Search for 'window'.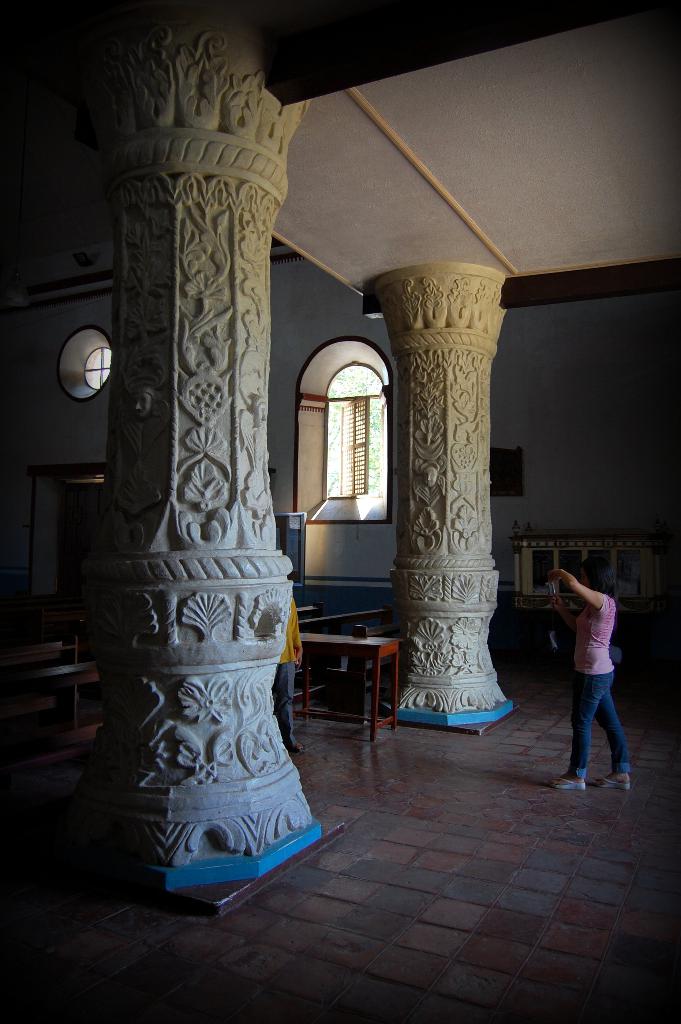
Found at bbox(324, 358, 387, 498).
